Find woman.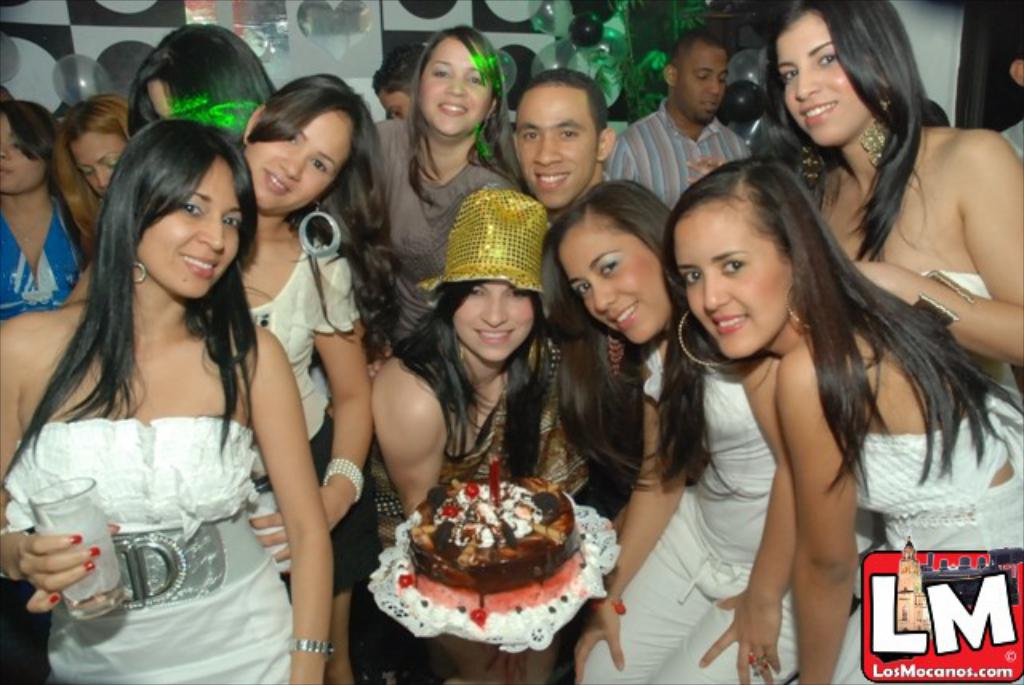
BBox(362, 190, 637, 683).
